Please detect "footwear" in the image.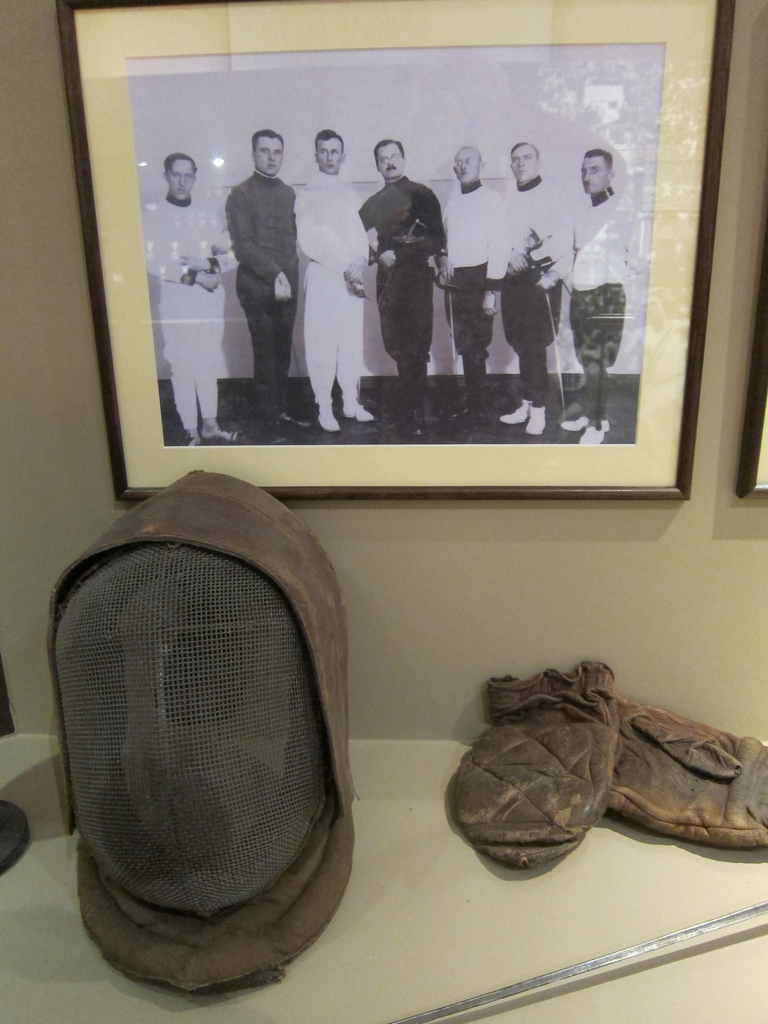
<box>400,412,429,438</box>.
